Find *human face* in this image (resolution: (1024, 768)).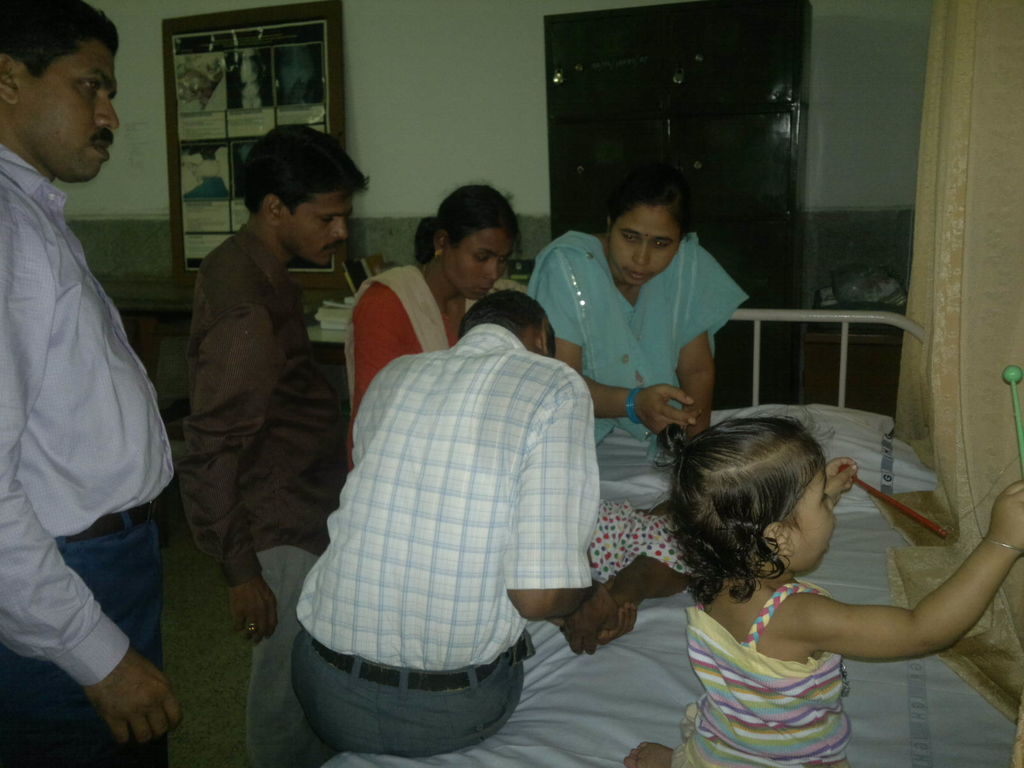
x1=793, y1=467, x2=837, y2=575.
